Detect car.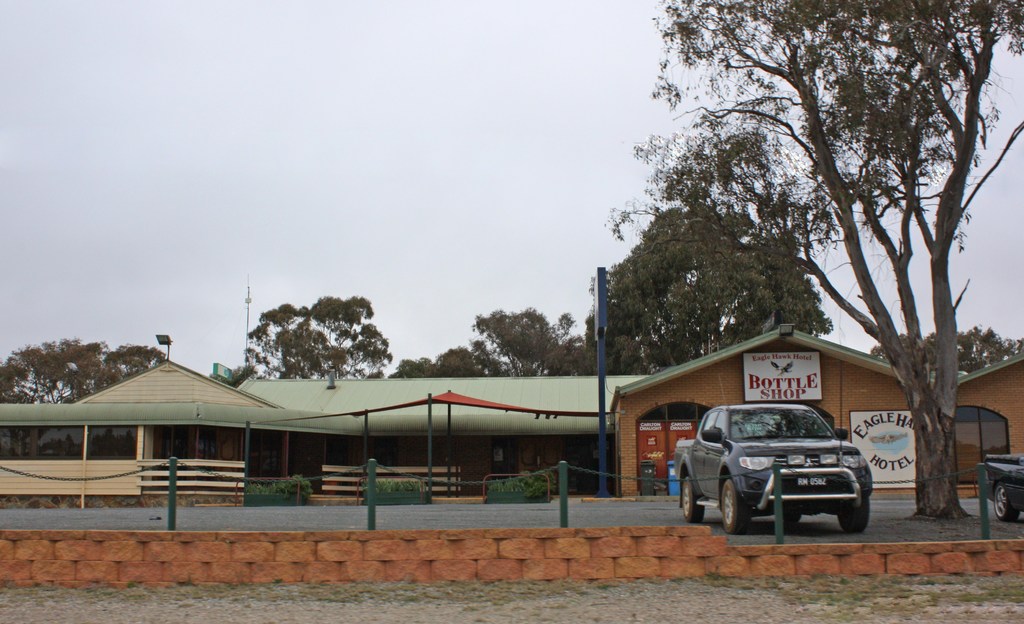
Detected at detection(682, 399, 885, 545).
